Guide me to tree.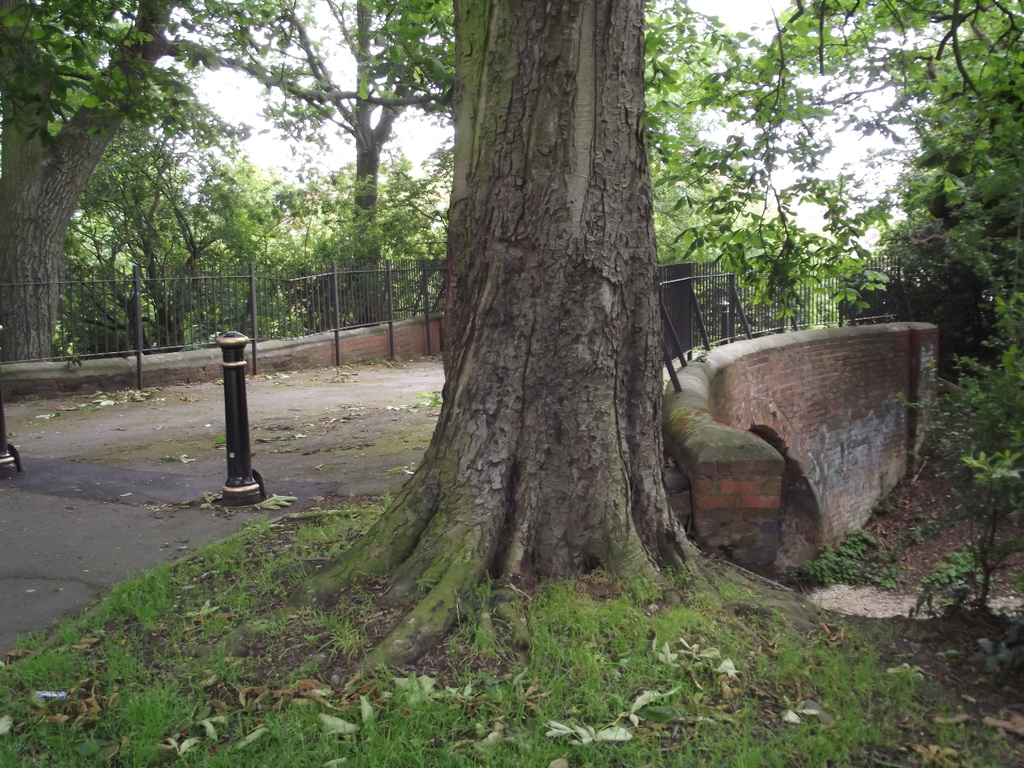
Guidance: x1=246, y1=155, x2=455, y2=327.
